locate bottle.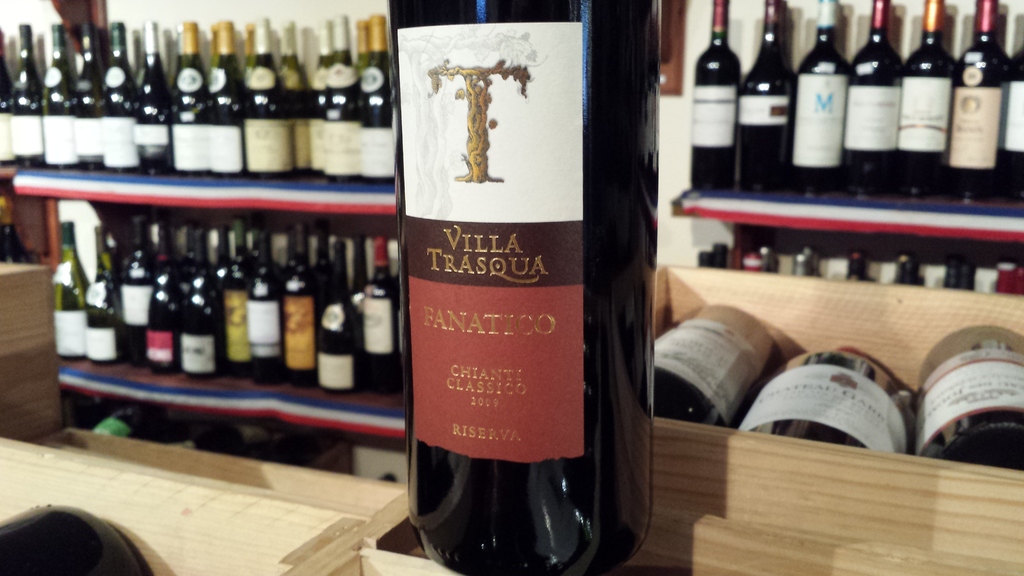
Bounding box: box=[250, 225, 285, 385].
